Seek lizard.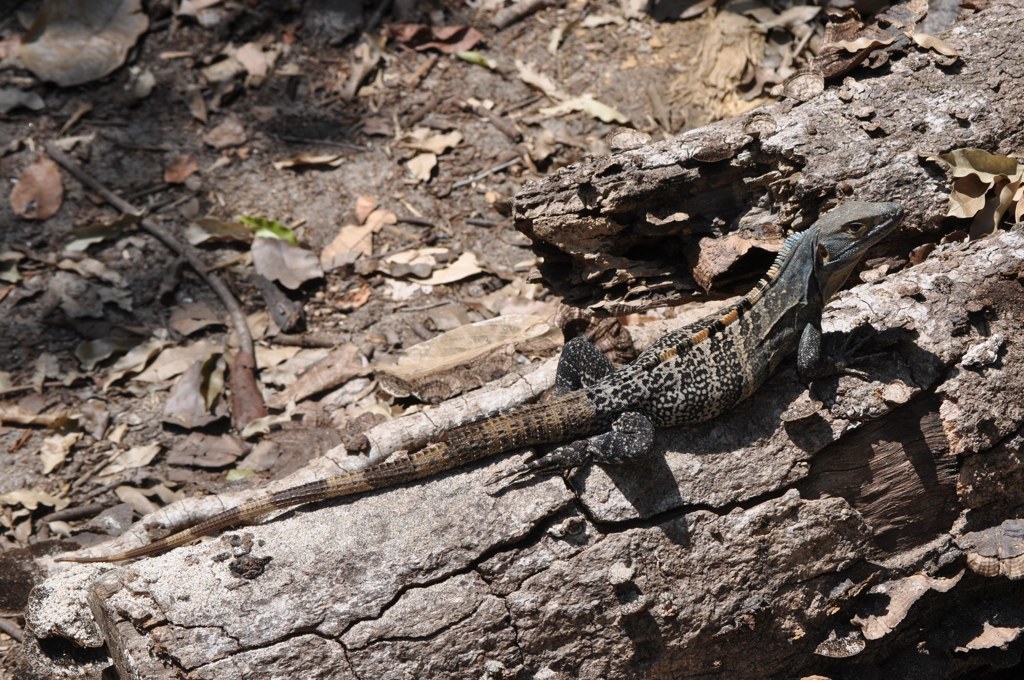
locate(124, 213, 921, 614).
